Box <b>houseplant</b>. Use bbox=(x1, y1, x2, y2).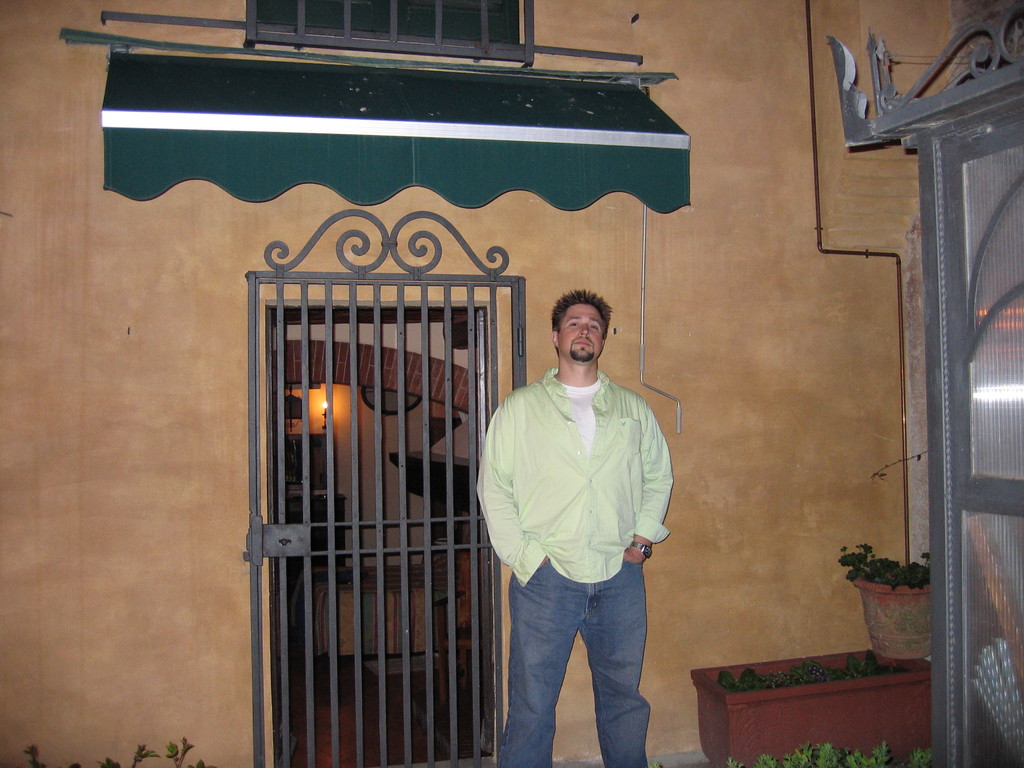
bbox=(834, 539, 929, 660).
